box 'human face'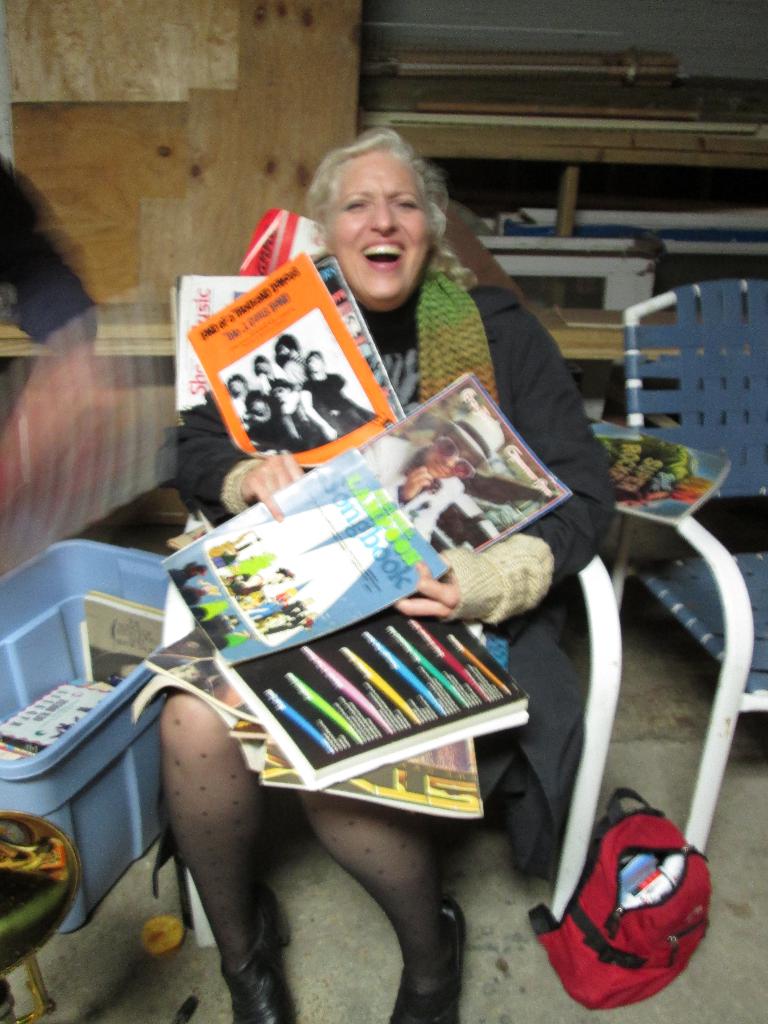
{"x1": 253, "y1": 397, "x2": 267, "y2": 411}
